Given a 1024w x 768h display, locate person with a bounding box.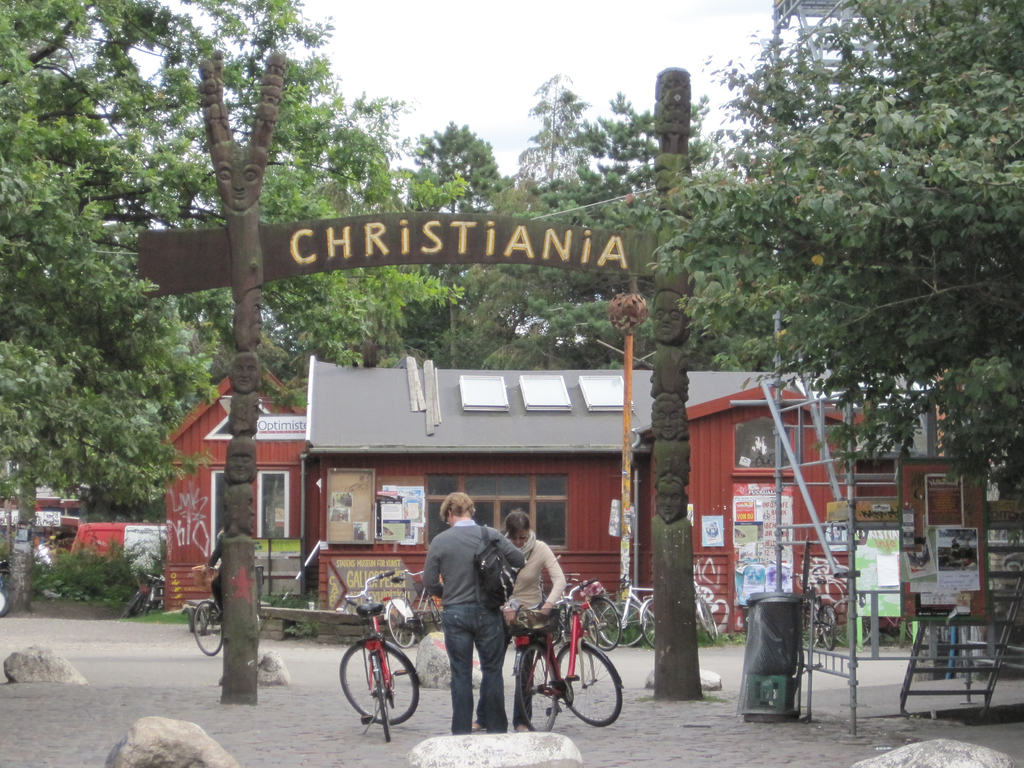
Located: x1=411 y1=489 x2=515 y2=738.
